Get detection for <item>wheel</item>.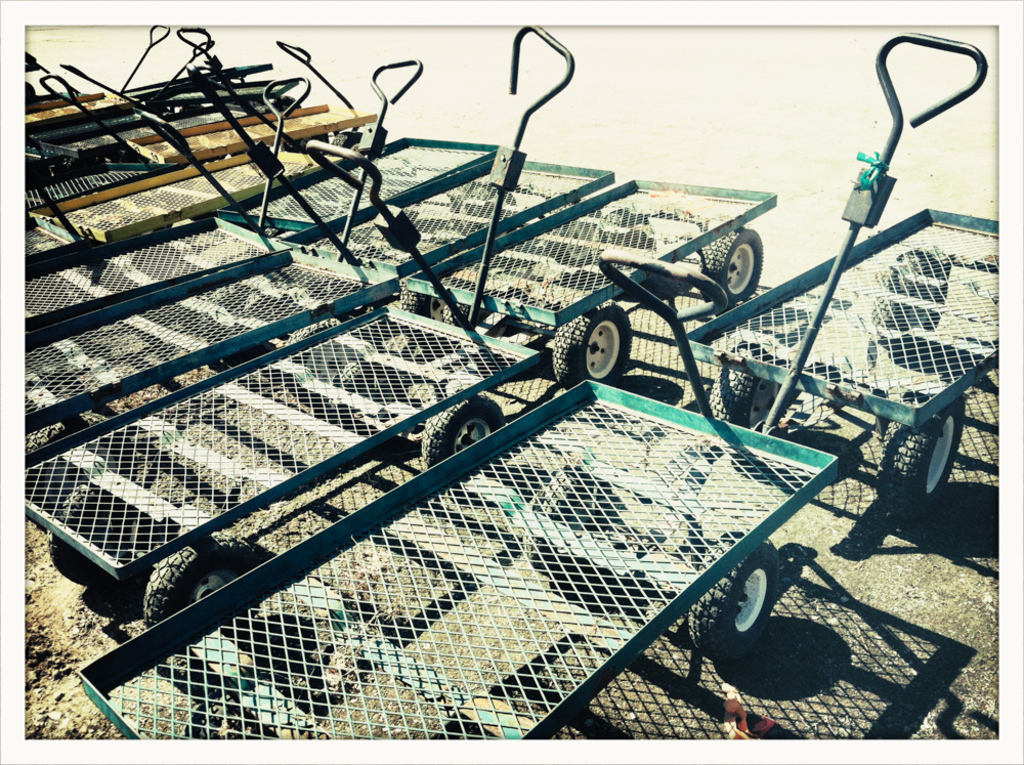
Detection: crop(462, 187, 520, 231).
